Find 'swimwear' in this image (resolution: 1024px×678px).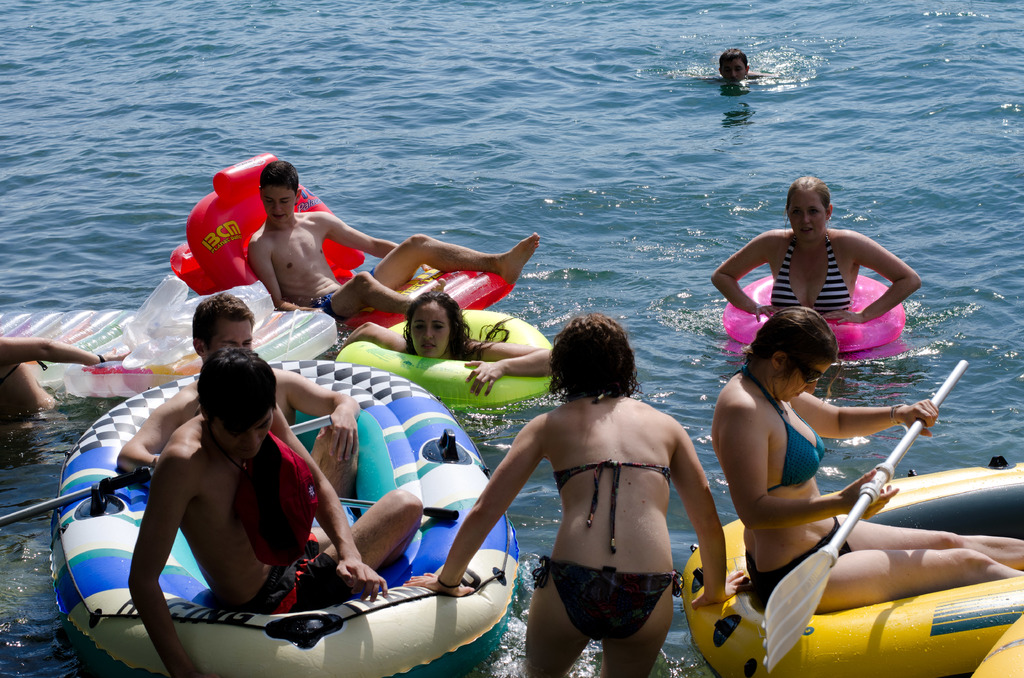
pyautogui.locateOnScreen(554, 471, 670, 545).
